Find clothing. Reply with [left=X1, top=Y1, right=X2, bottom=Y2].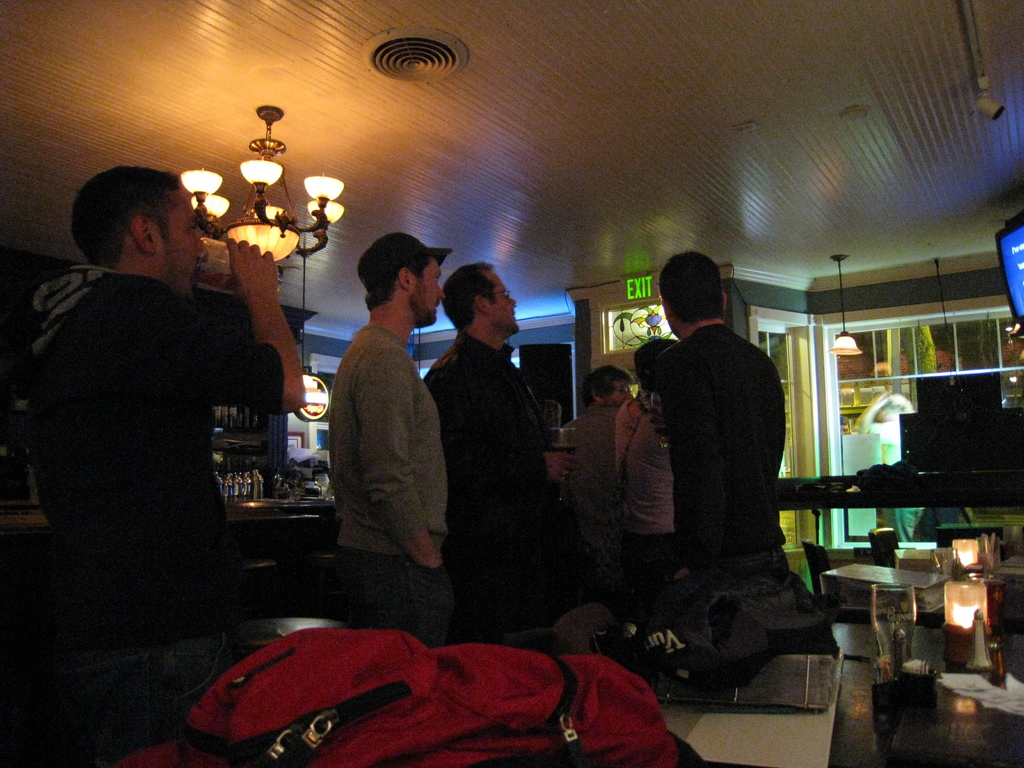
[left=647, top=310, right=801, bottom=625].
